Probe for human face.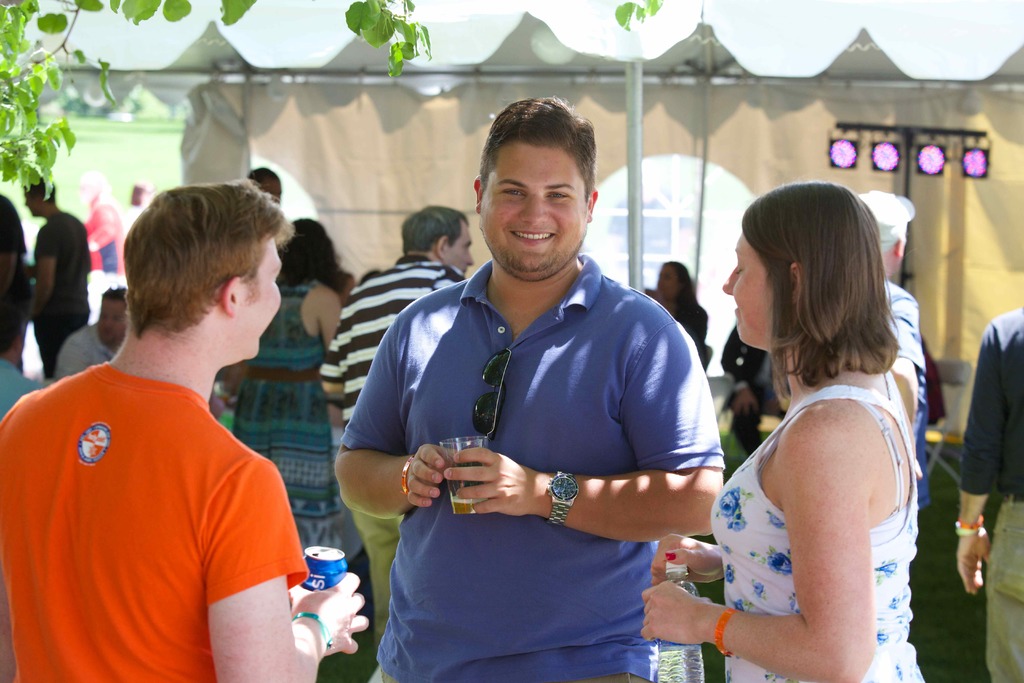
Probe result: [x1=259, y1=177, x2=283, y2=199].
